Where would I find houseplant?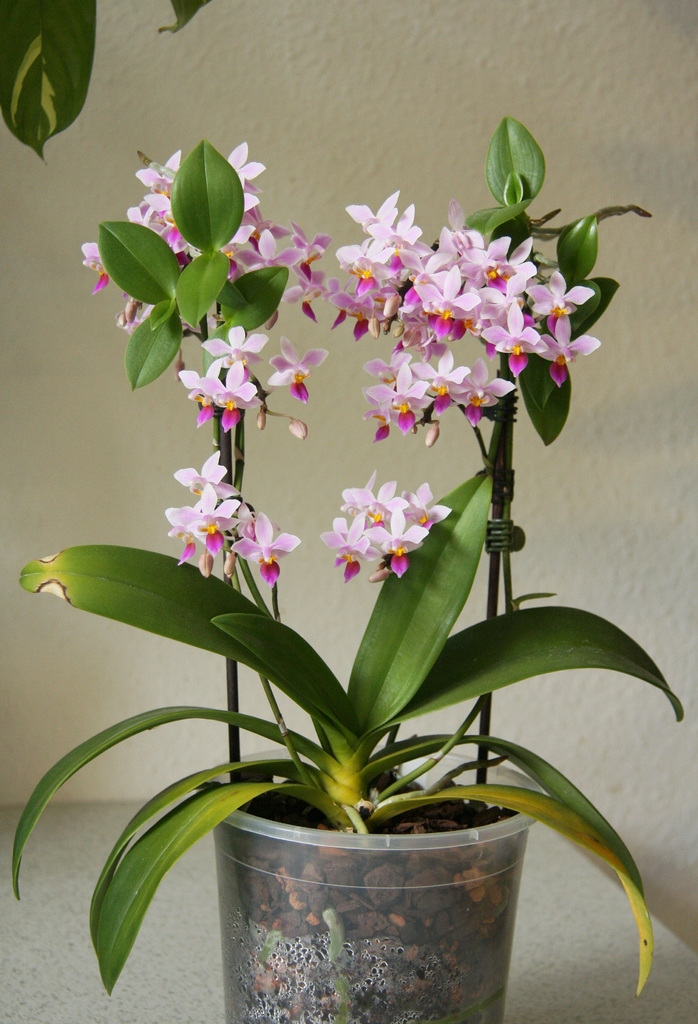
At box=[8, 108, 685, 1023].
